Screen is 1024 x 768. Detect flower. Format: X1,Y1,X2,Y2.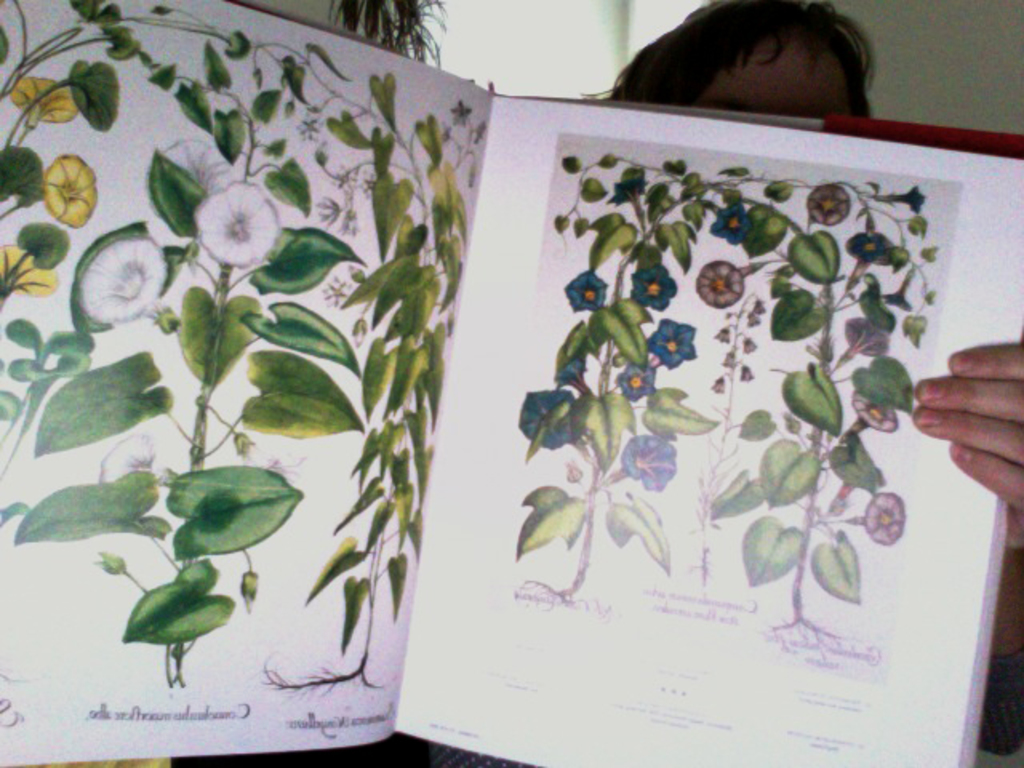
242,570,264,614.
